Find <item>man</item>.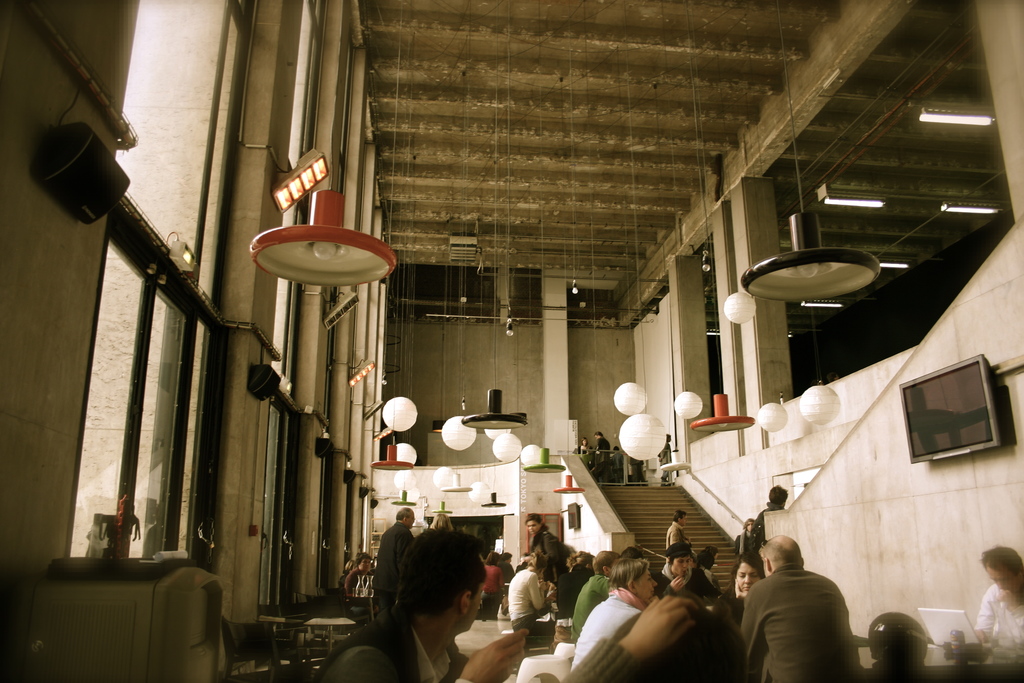
[x1=659, y1=509, x2=689, y2=549].
